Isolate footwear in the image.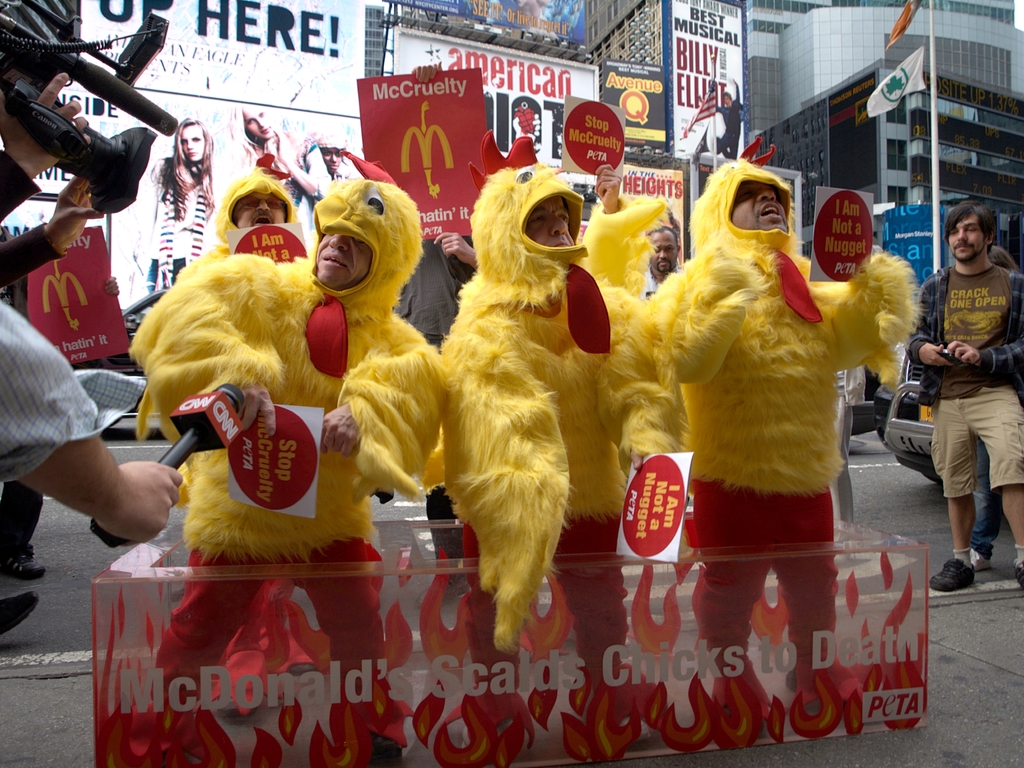
Isolated region: (x1=344, y1=741, x2=403, y2=767).
